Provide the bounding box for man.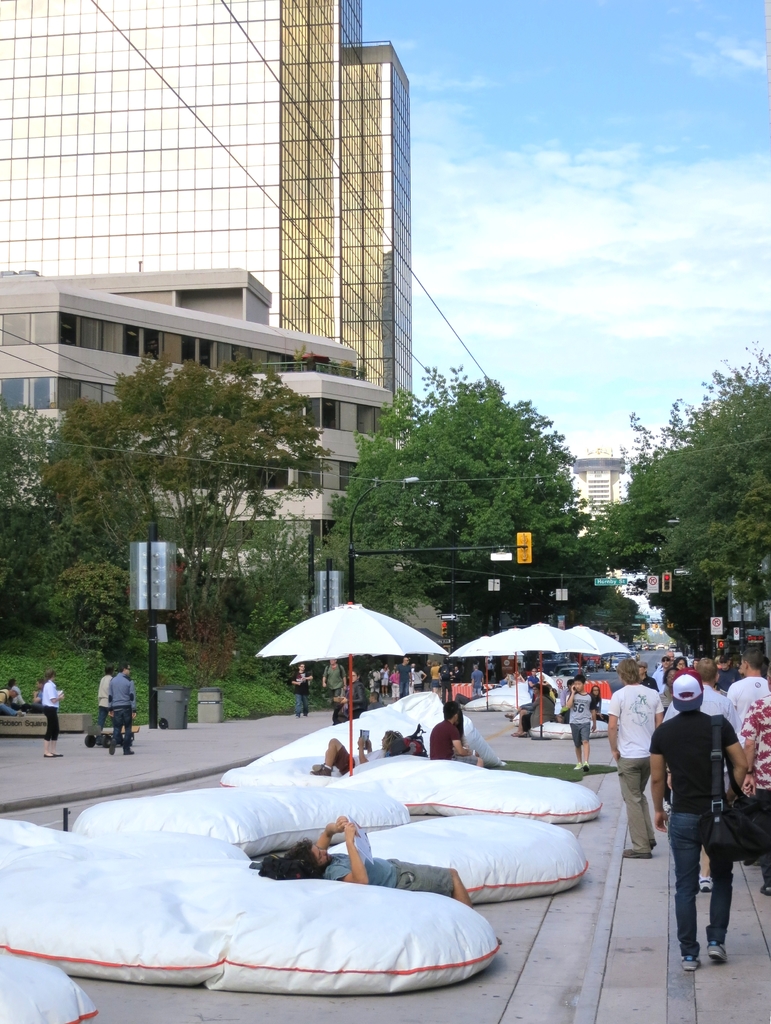
locate(0, 683, 25, 716).
